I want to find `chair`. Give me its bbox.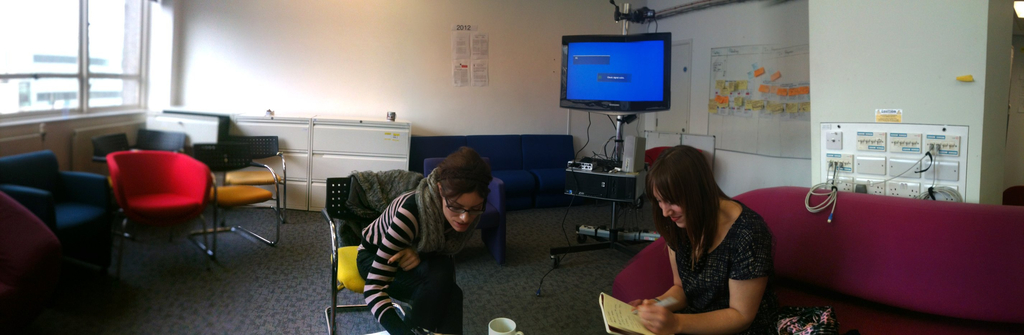
<box>131,122,194,154</box>.
